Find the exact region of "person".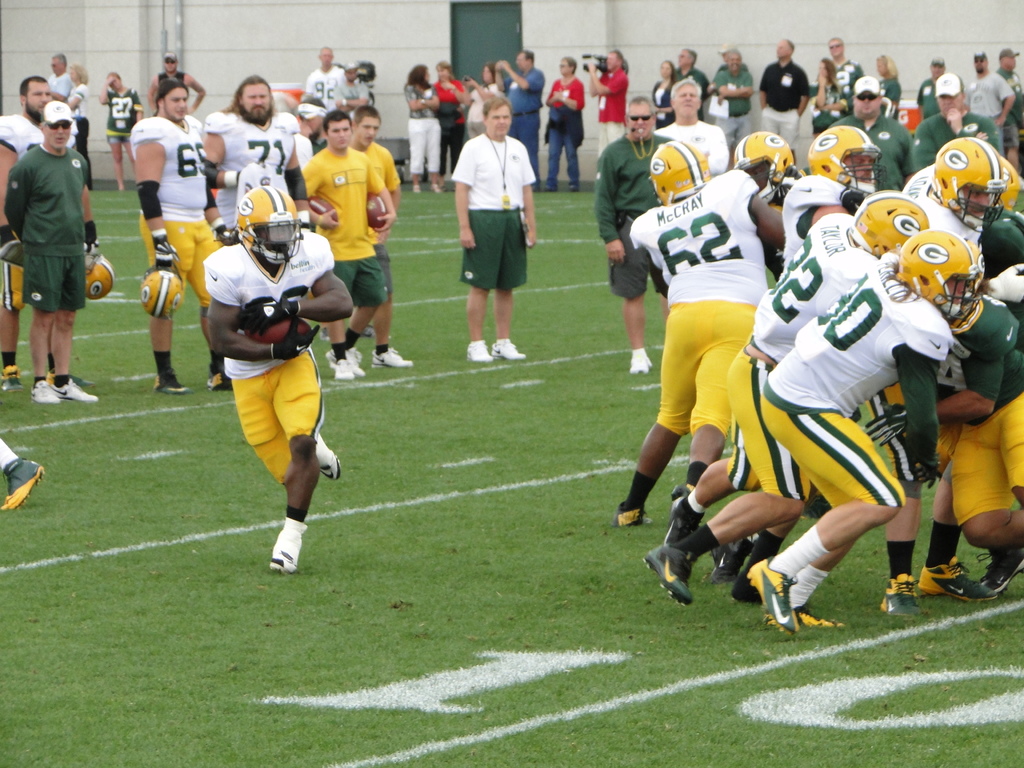
Exact region: <region>6, 79, 97, 418</region>.
